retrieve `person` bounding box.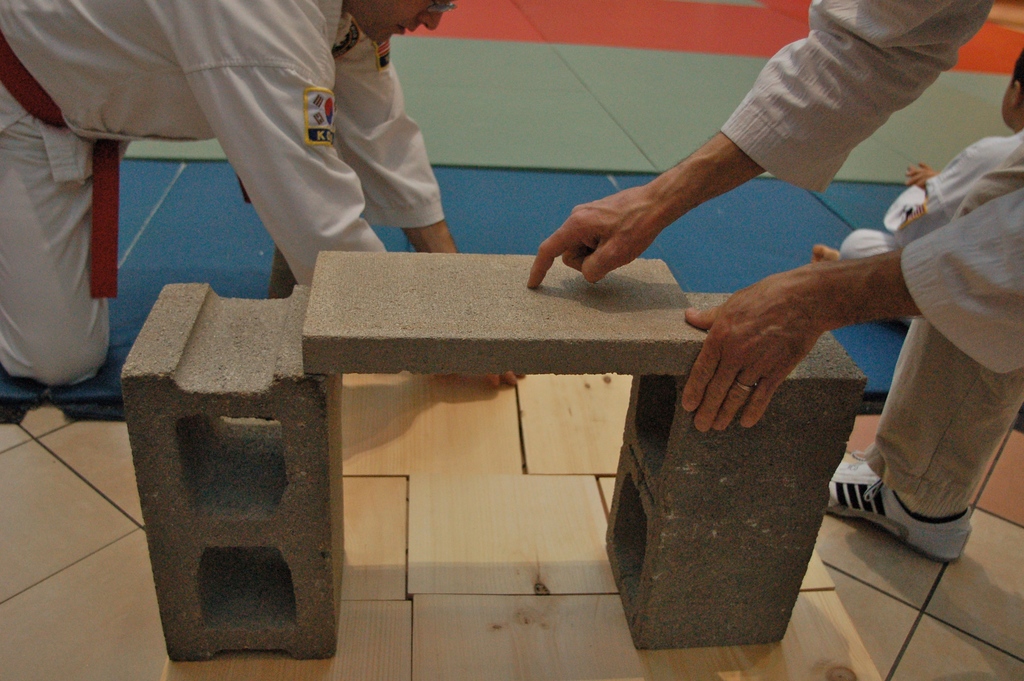
Bounding box: [x1=0, y1=0, x2=523, y2=386].
